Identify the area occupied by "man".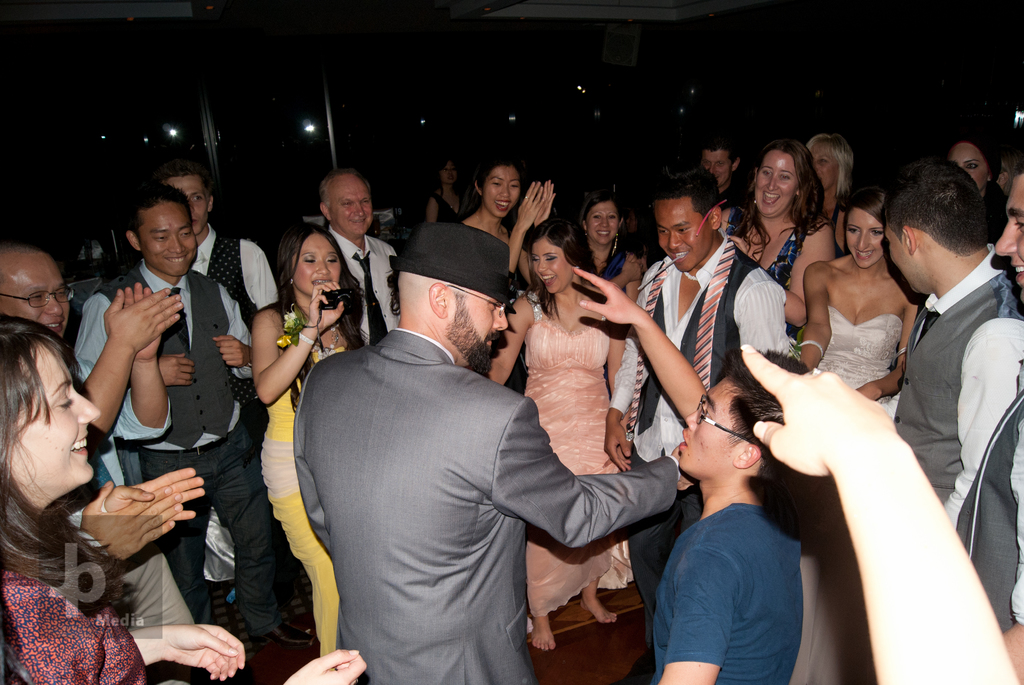
Area: <bbox>287, 218, 711, 684</bbox>.
